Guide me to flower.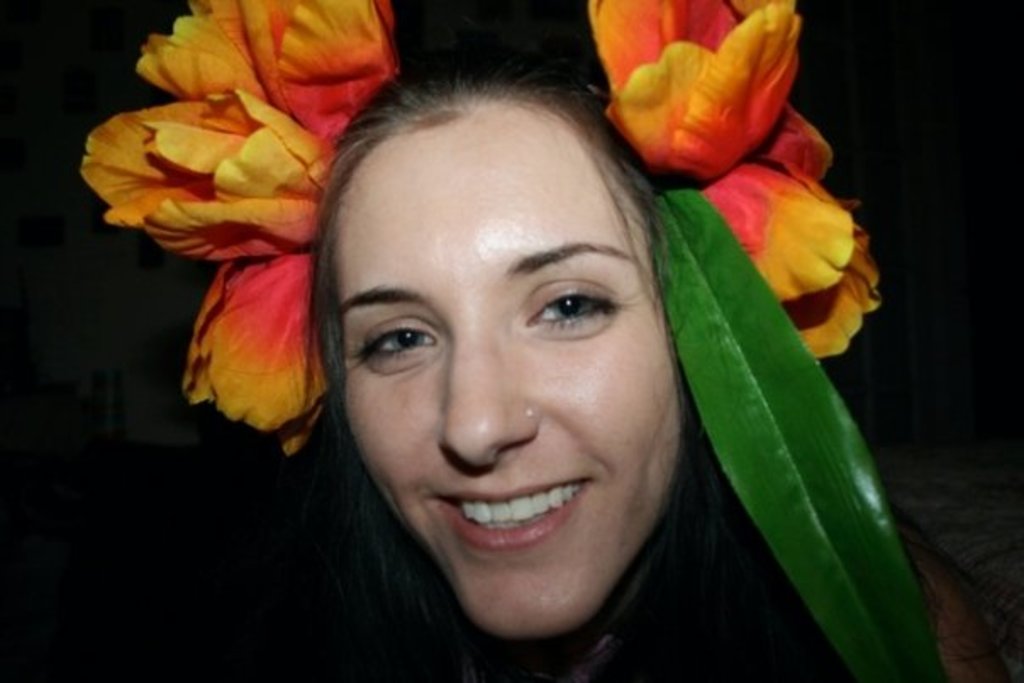
Guidance: pyautogui.locateOnScreen(132, 0, 402, 134).
